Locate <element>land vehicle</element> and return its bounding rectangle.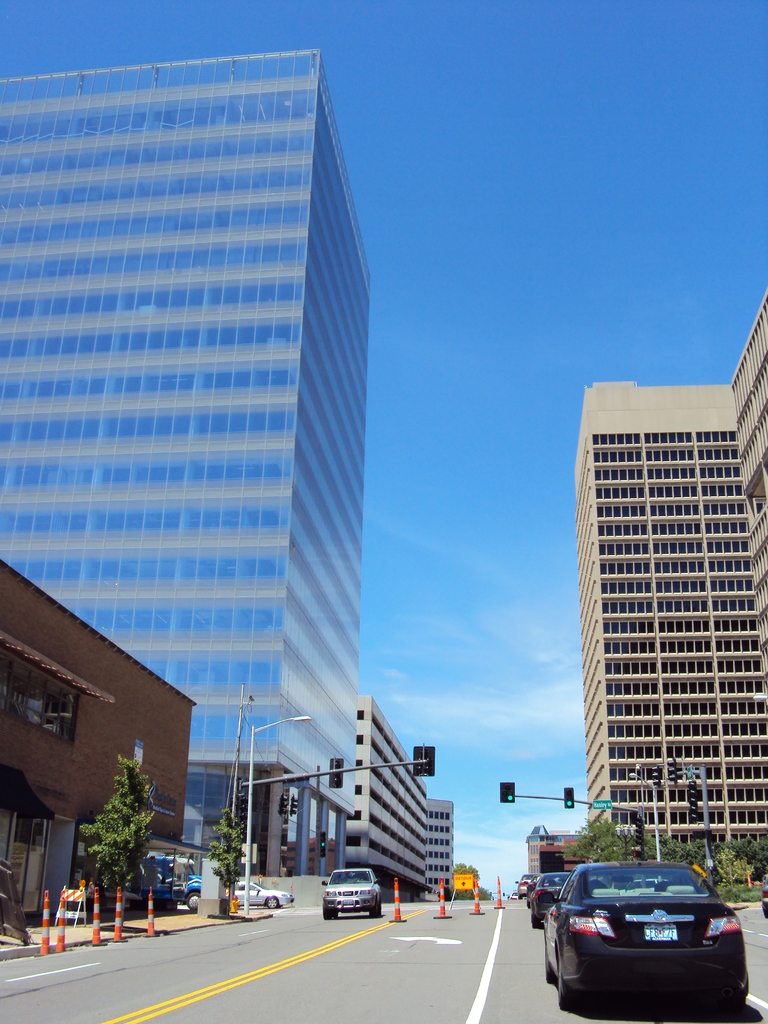
bbox=[323, 867, 370, 922].
